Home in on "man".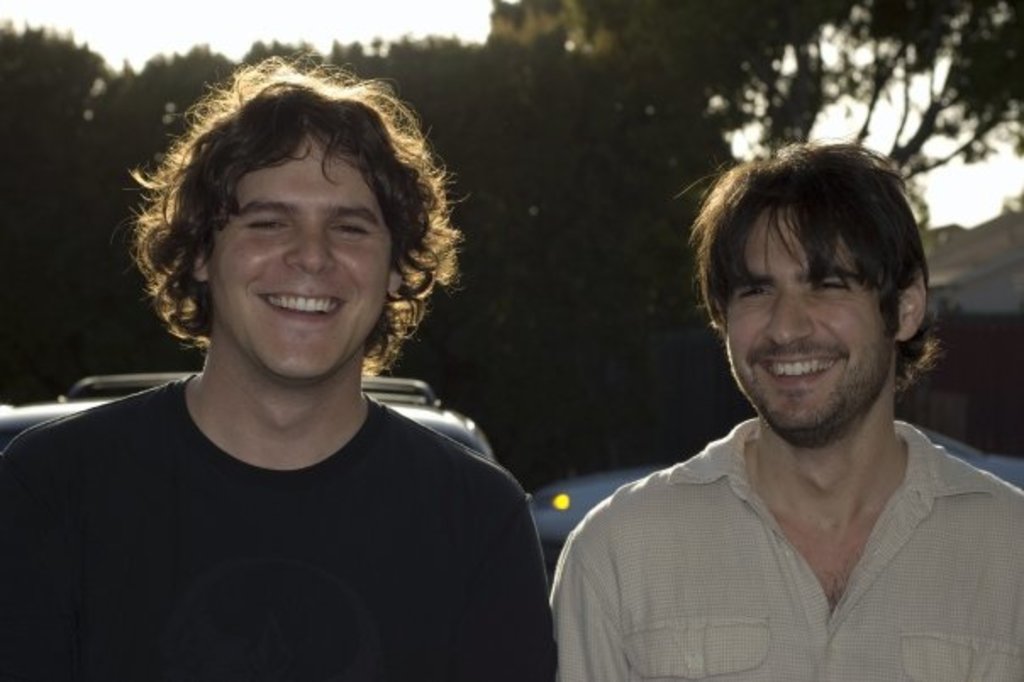
Homed in at [left=531, top=117, right=1012, bottom=668].
